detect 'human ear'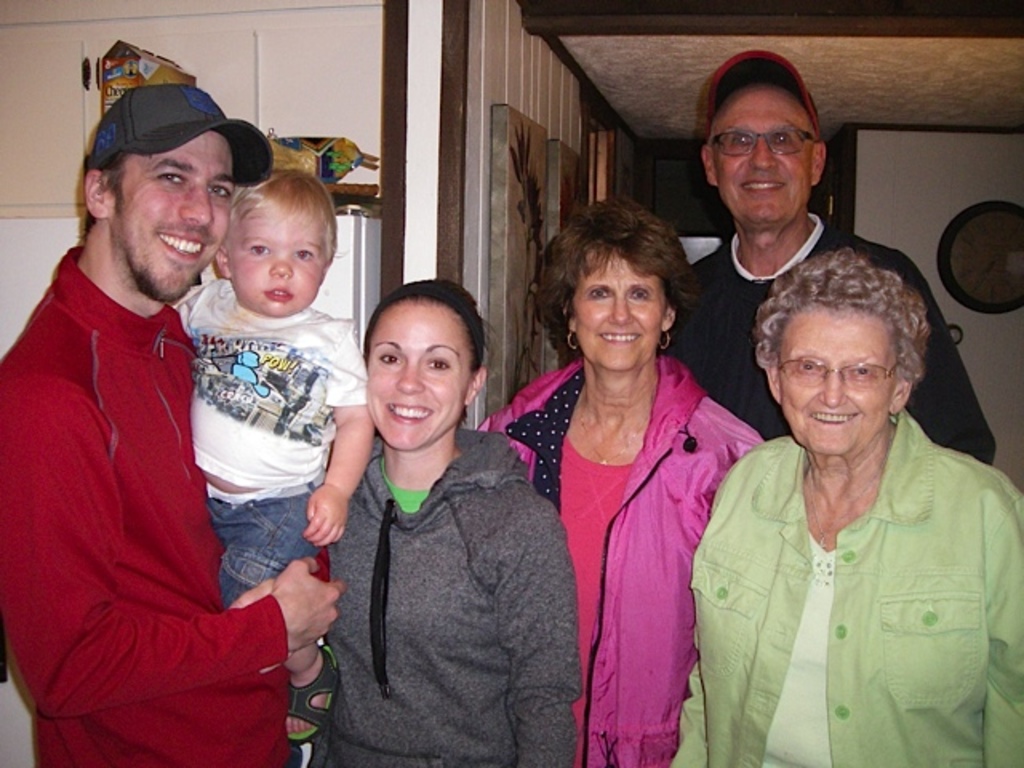
{"x1": 662, "y1": 302, "x2": 675, "y2": 328}
